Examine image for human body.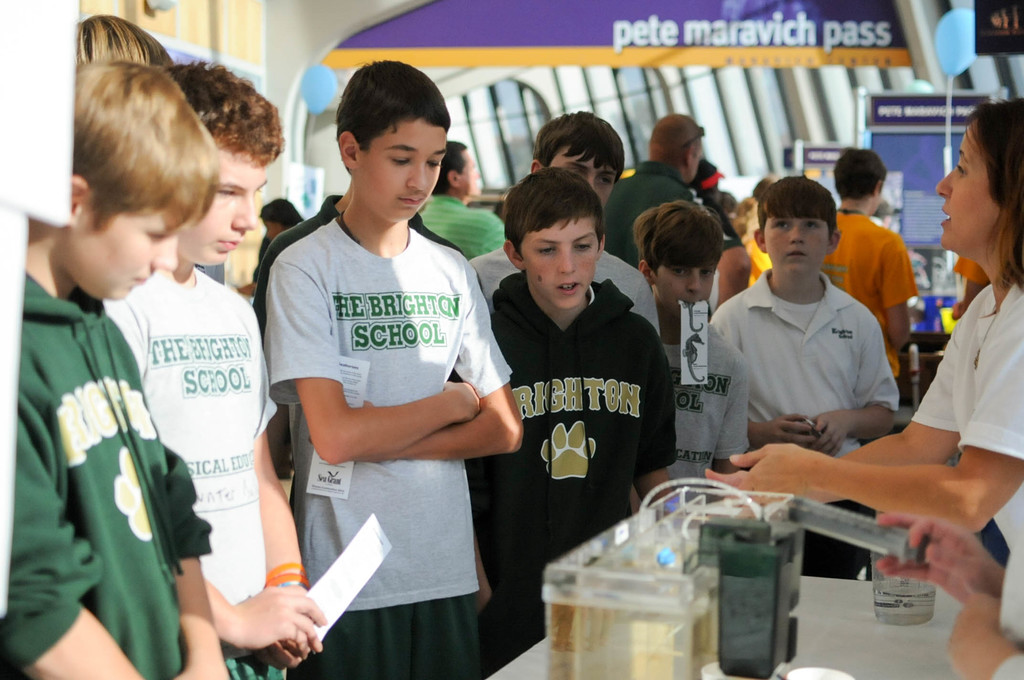
Examination result: locate(259, 191, 471, 334).
